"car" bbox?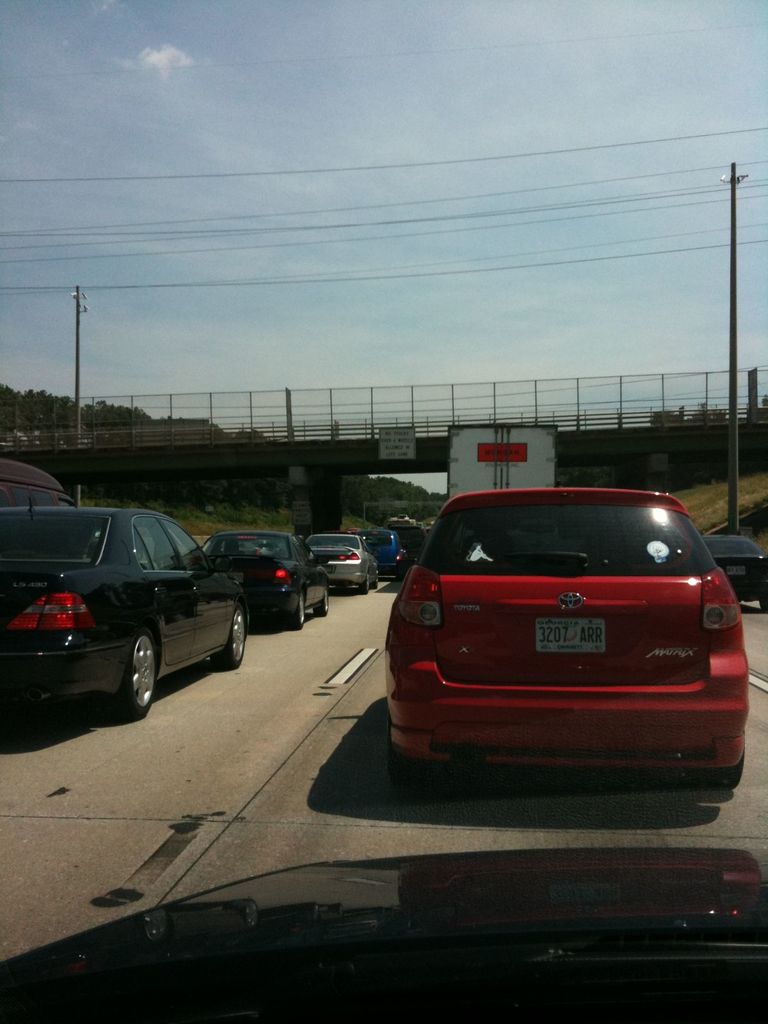
(x1=197, y1=531, x2=321, y2=634)
